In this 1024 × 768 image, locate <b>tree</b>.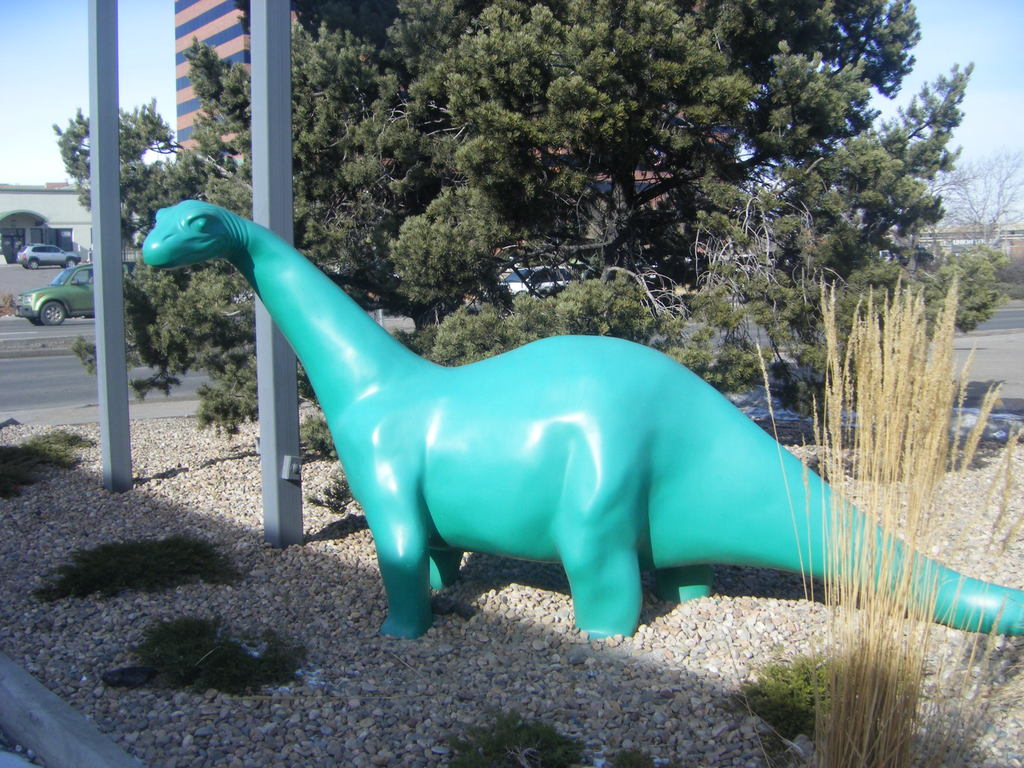
Bounding box: {"x1": 46, "y1": 0, "x2": 1010, "y2": 511}.
